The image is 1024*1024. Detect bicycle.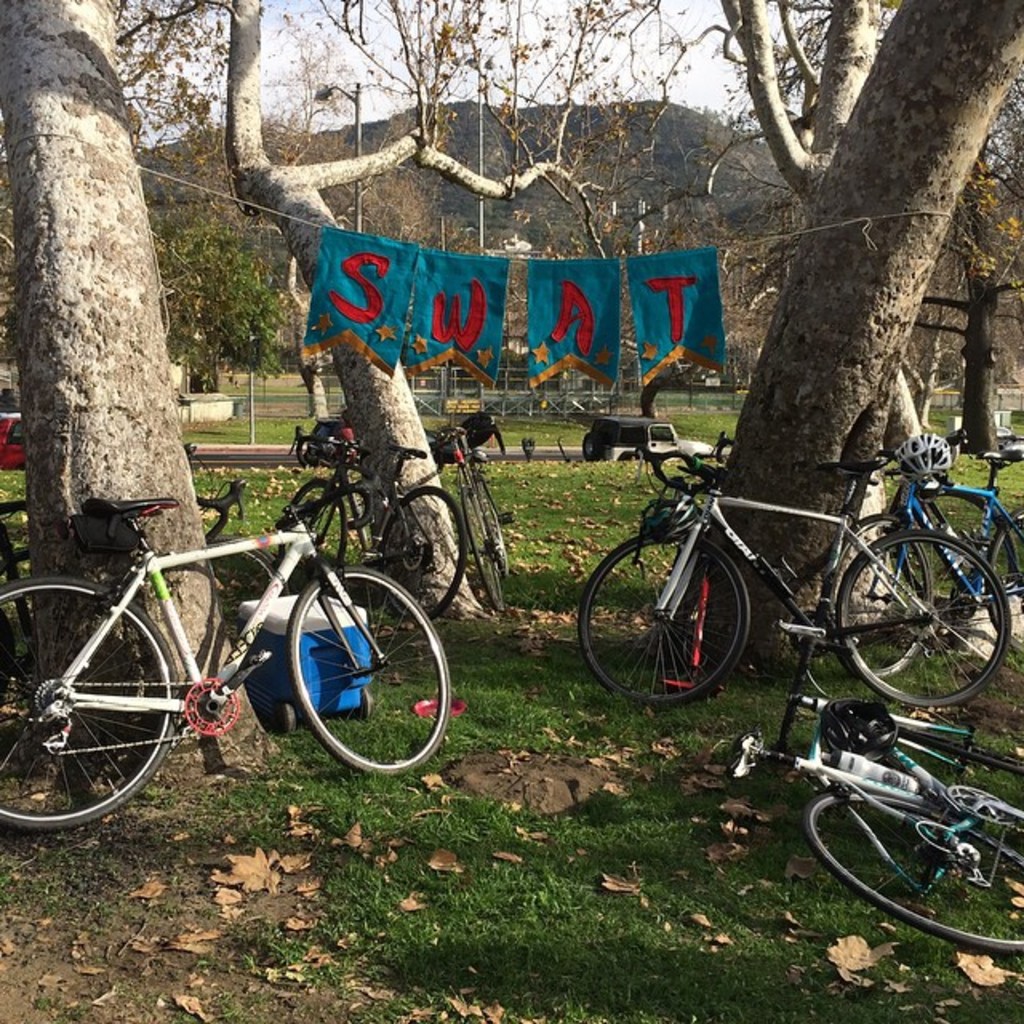
Detection: pyautogui.locateOnScreen(398, 430, 534, 614).
